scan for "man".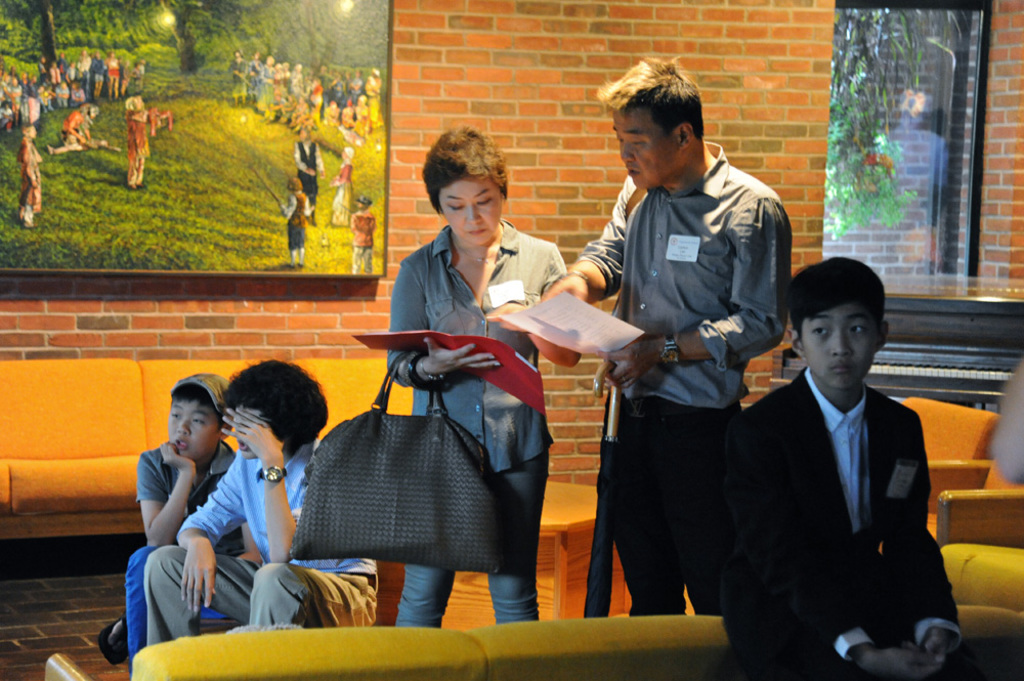
Scan result: BBox(144, 356, 381, 651).
